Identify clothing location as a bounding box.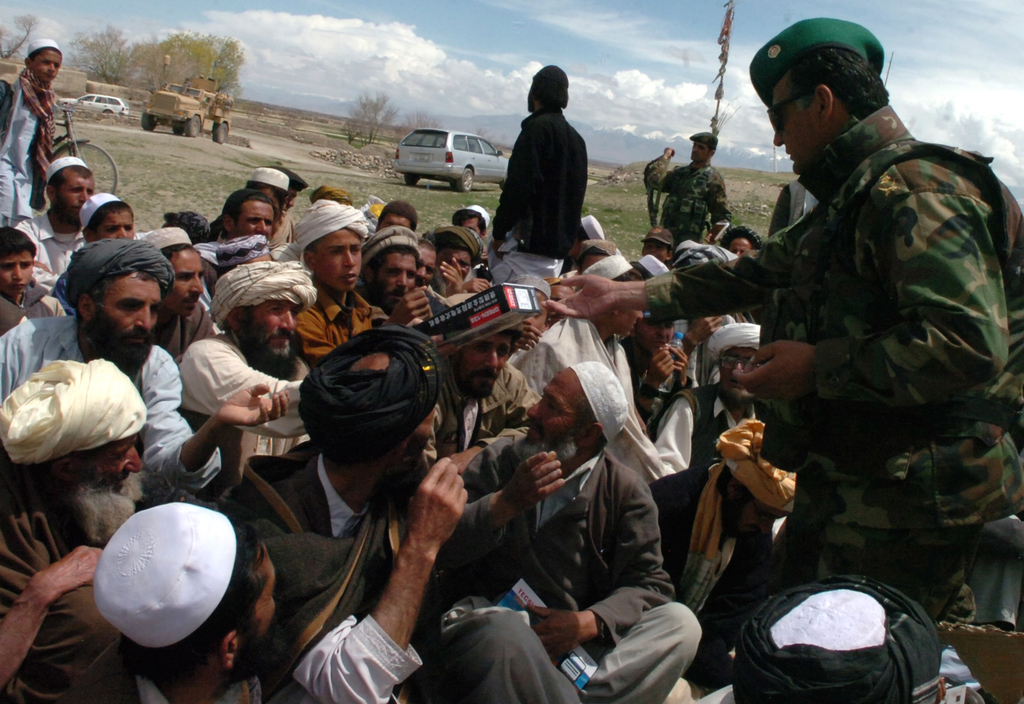
box=[67, 646, 323, 703].
